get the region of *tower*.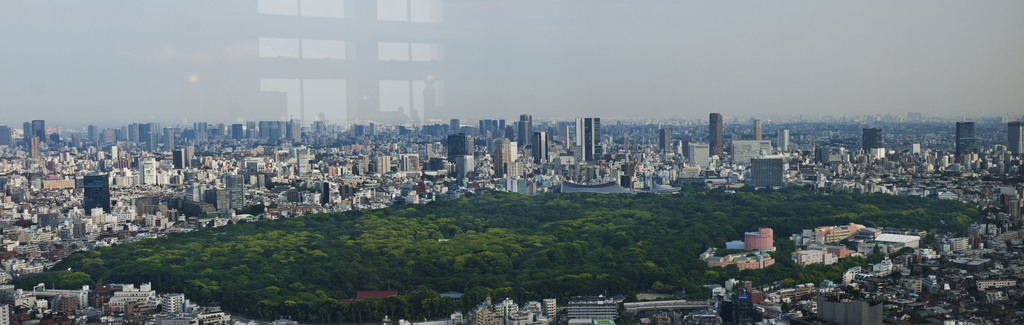
box(402, 153, 408, 170).
